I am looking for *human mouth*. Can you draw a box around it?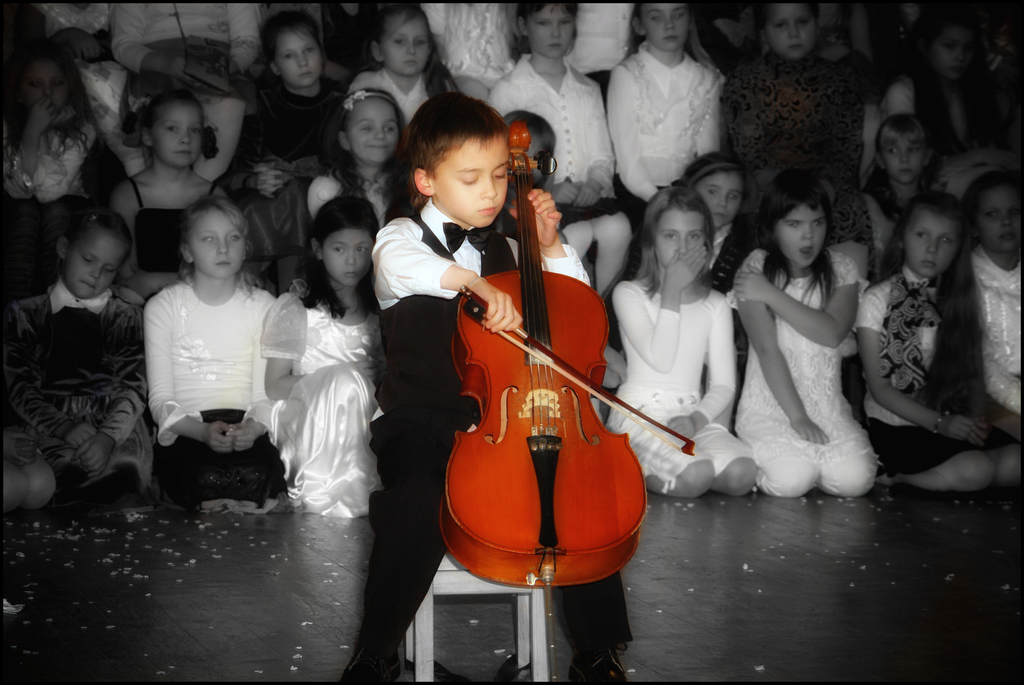
Sure, the bounding box is 402 57 420 66.
